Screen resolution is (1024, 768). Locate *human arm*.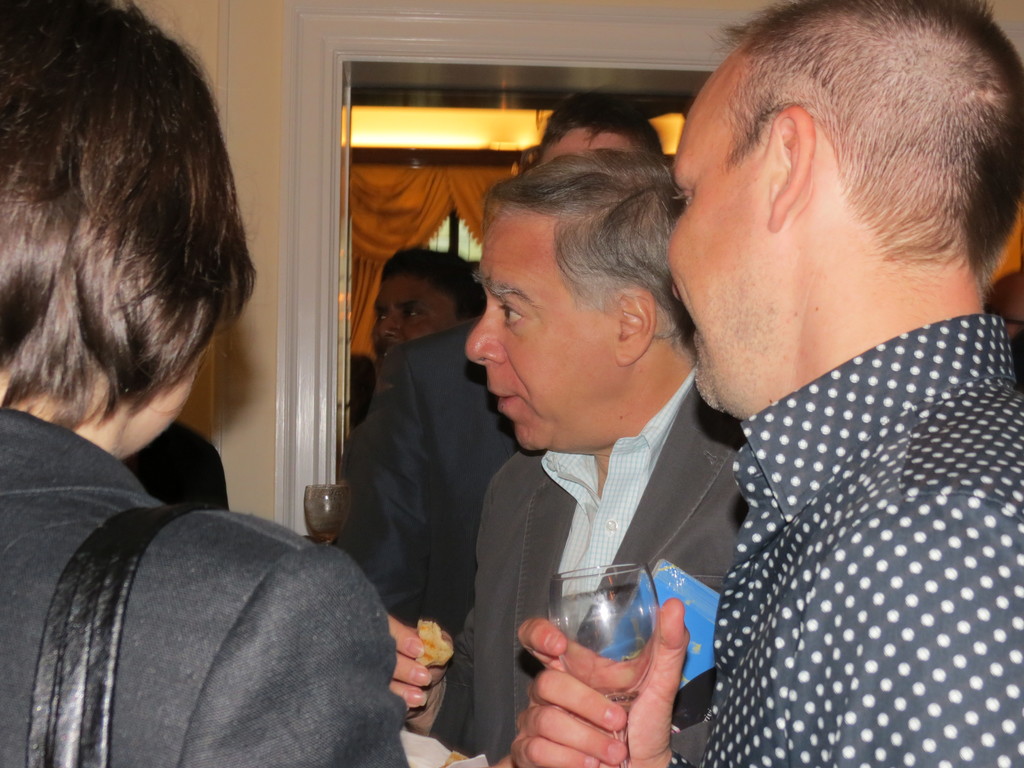
crop(182, 532, 424, 767).
